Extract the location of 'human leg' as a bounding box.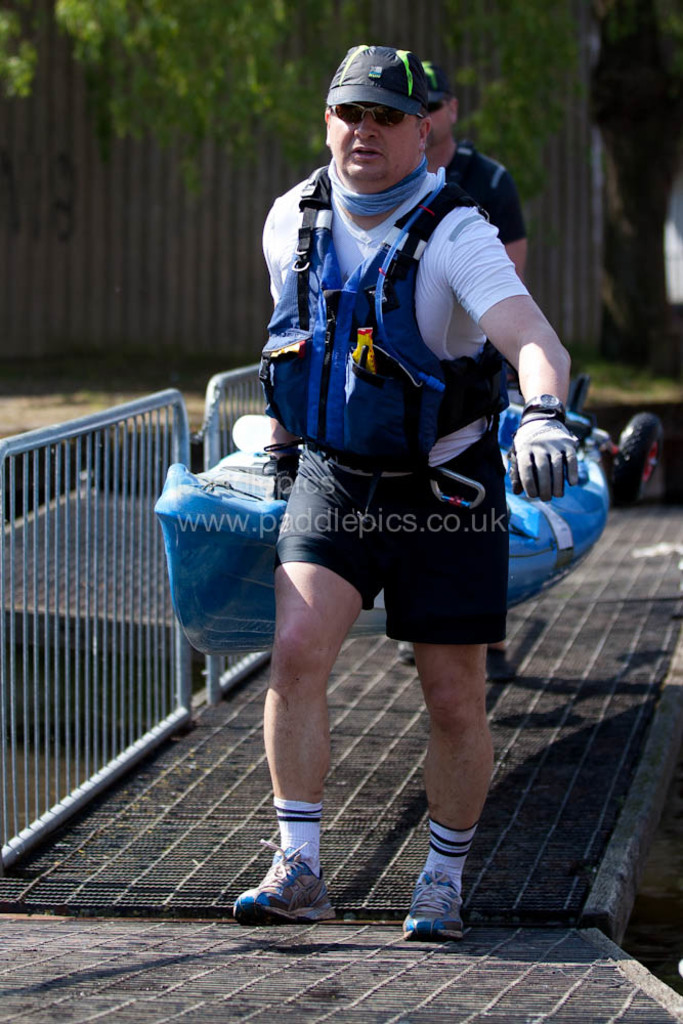
bbox=[234, 441, 382, 919].
